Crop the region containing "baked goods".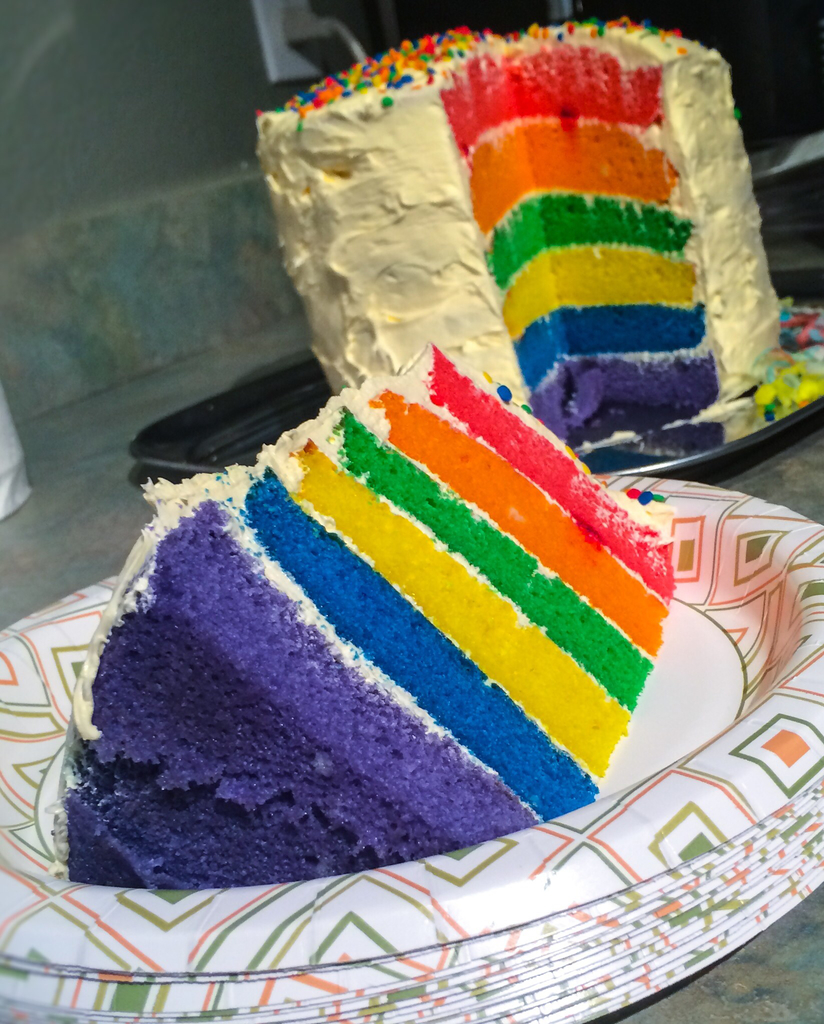
Crop region: bbox=[40, 330, 677, 886].
